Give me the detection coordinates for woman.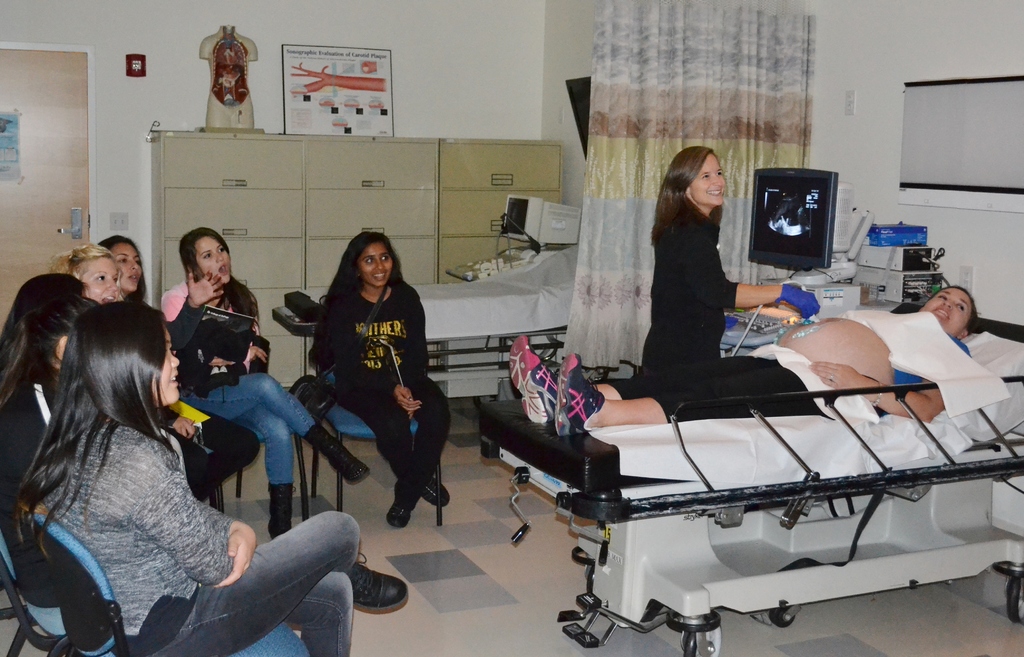
box(0, 298, 96, 523).
